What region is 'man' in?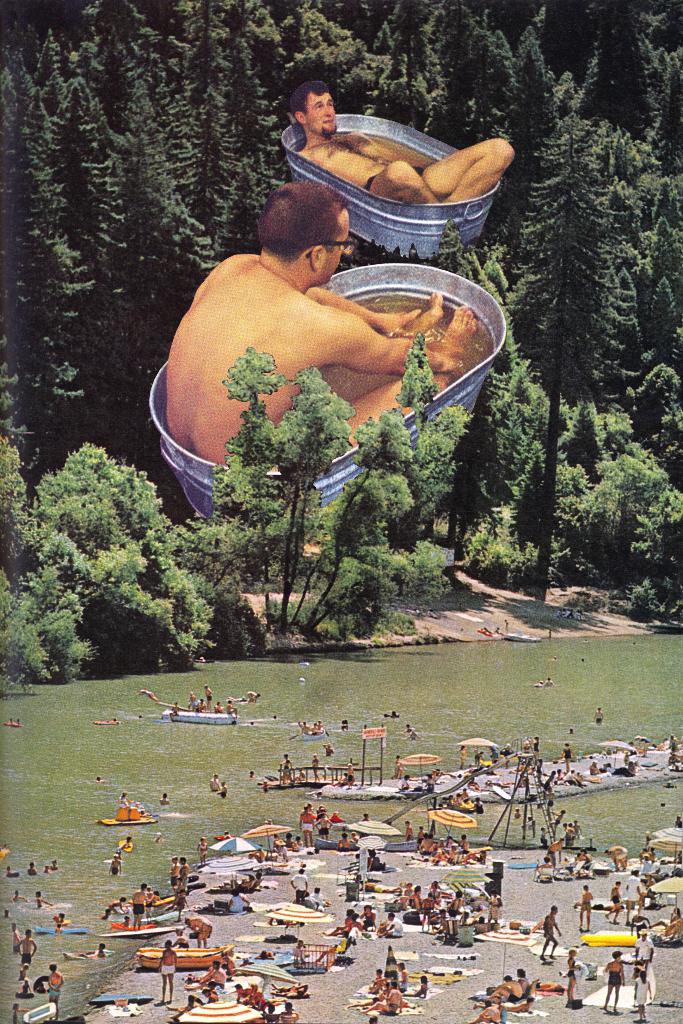
locate(277, 81, 515, 198).
